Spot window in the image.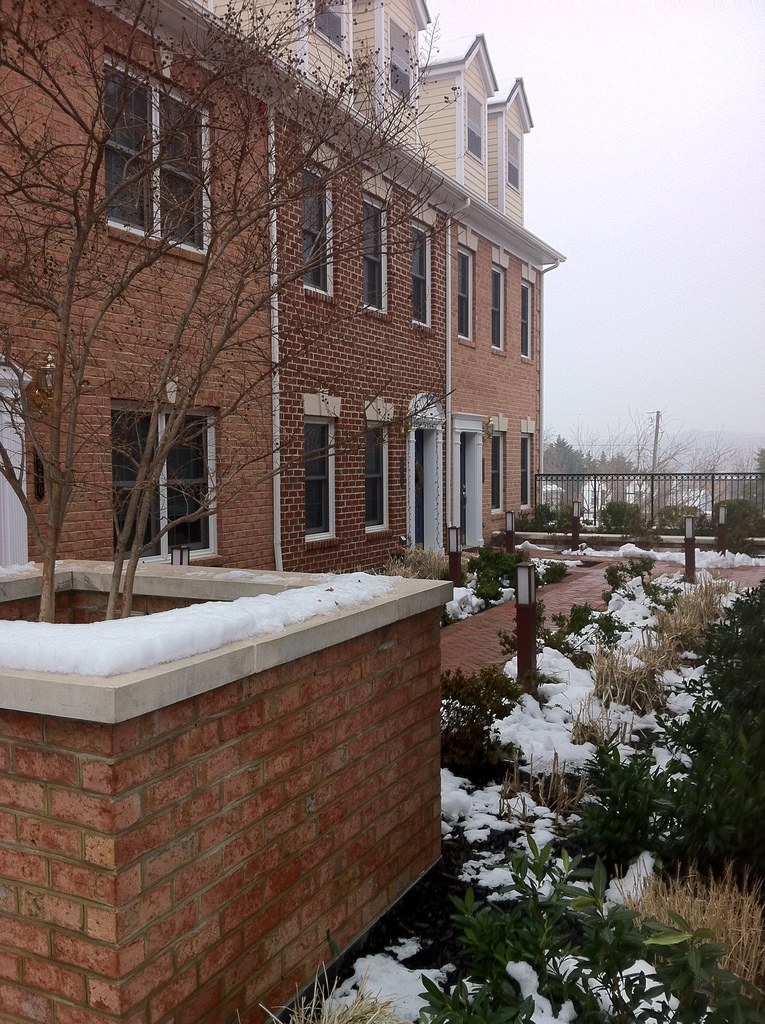
window found at l=391, t=15, r=415, b=106.
